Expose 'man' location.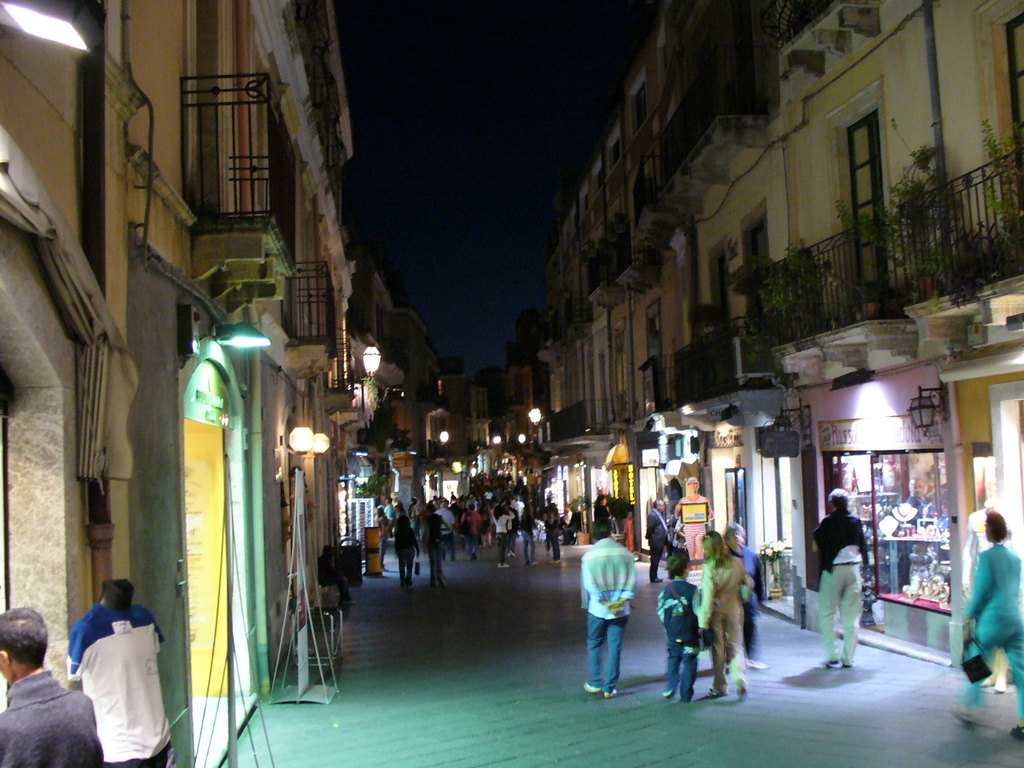
Exposed at 639, 495, 674, 585.
